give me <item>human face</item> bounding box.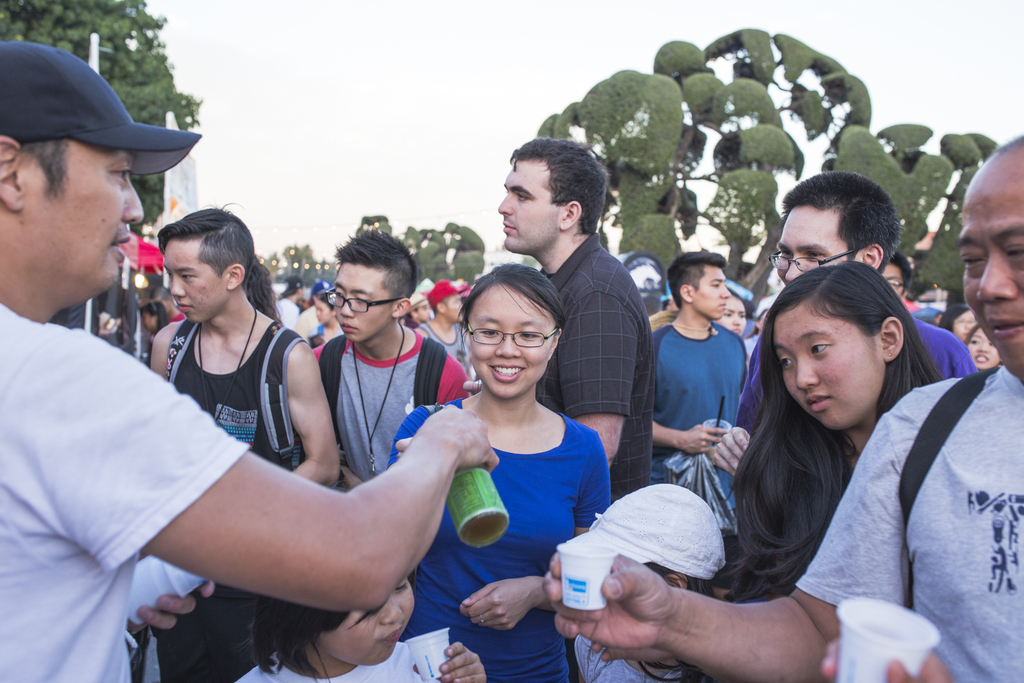
box=[879, 261, 908, 293].
